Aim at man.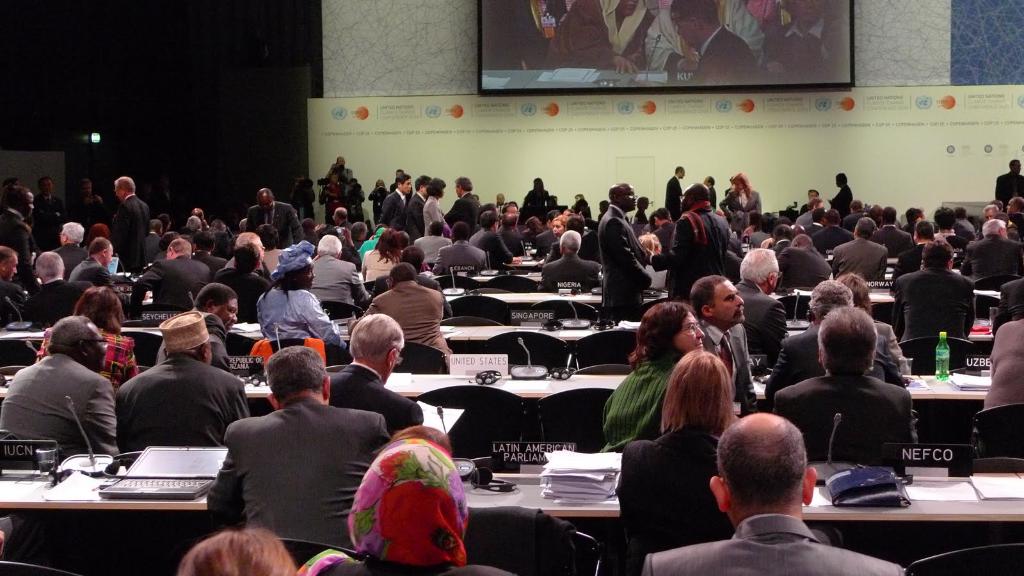
Aimed at 0, 310, 125, 468.
